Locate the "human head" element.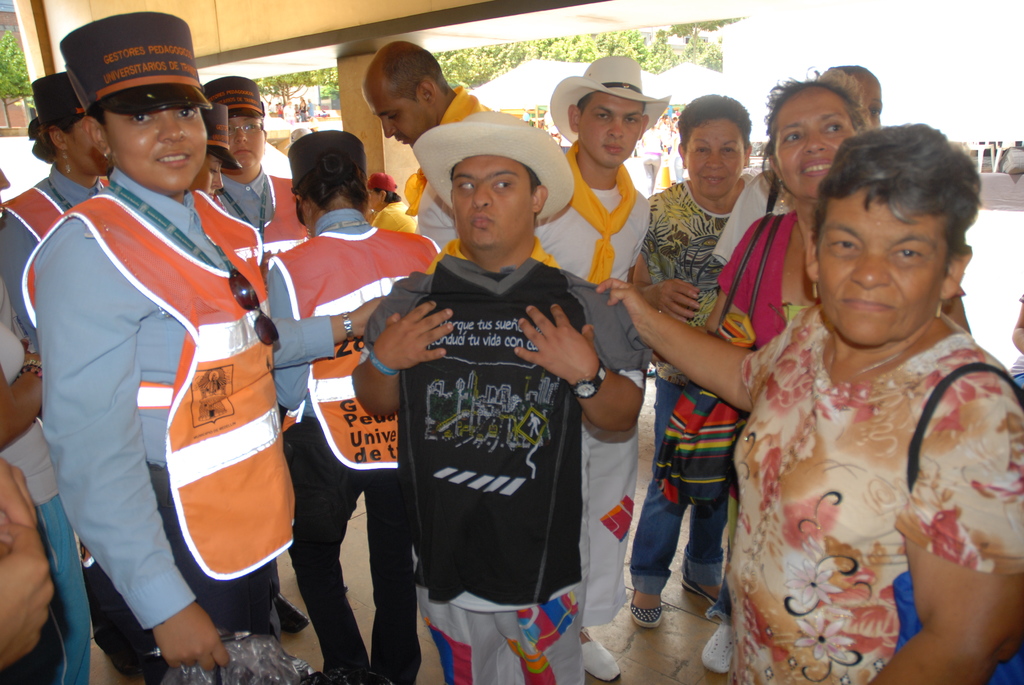
Element bbox: <region>363, 168, 397, 216</region>.
